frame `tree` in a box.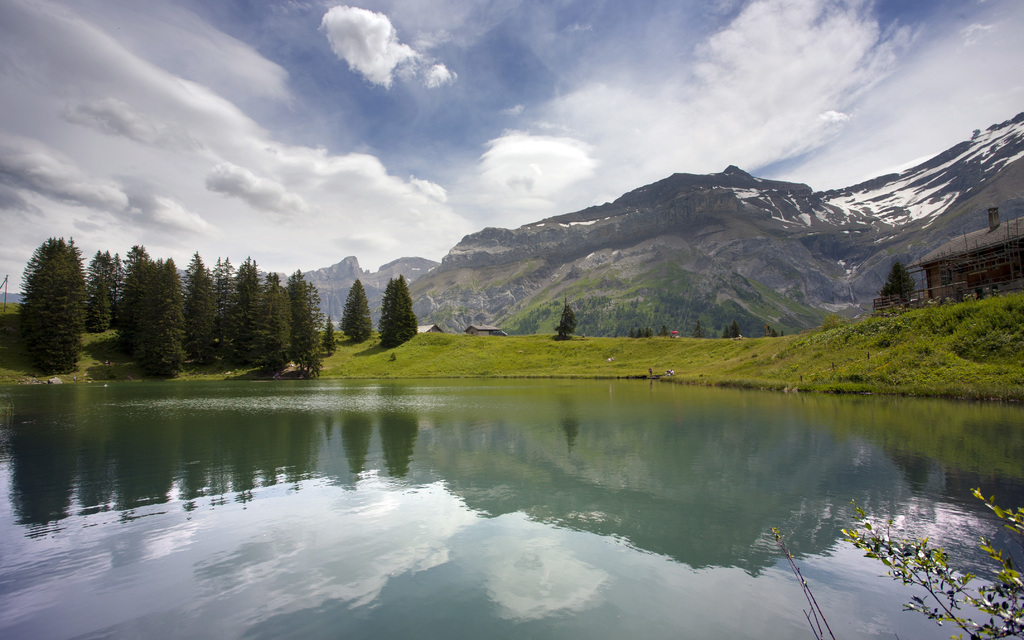
(left=313, top=314, right=335, bottom=353).
